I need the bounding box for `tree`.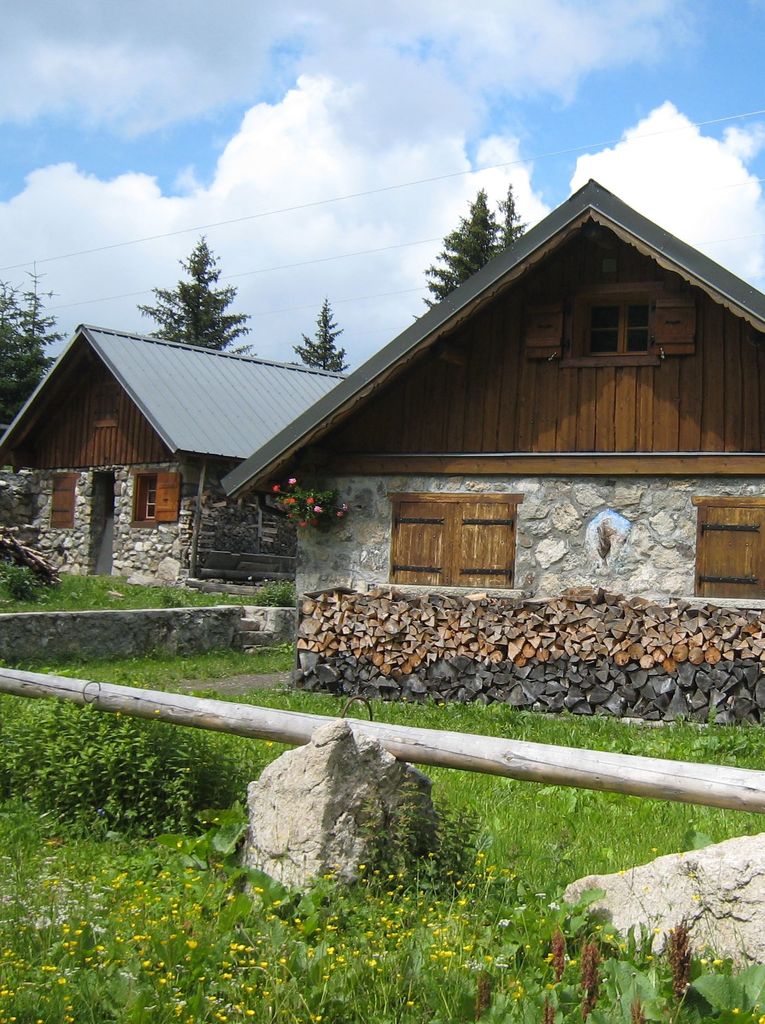
Here it is: left=0, top=260, right=78, bottom=440.
